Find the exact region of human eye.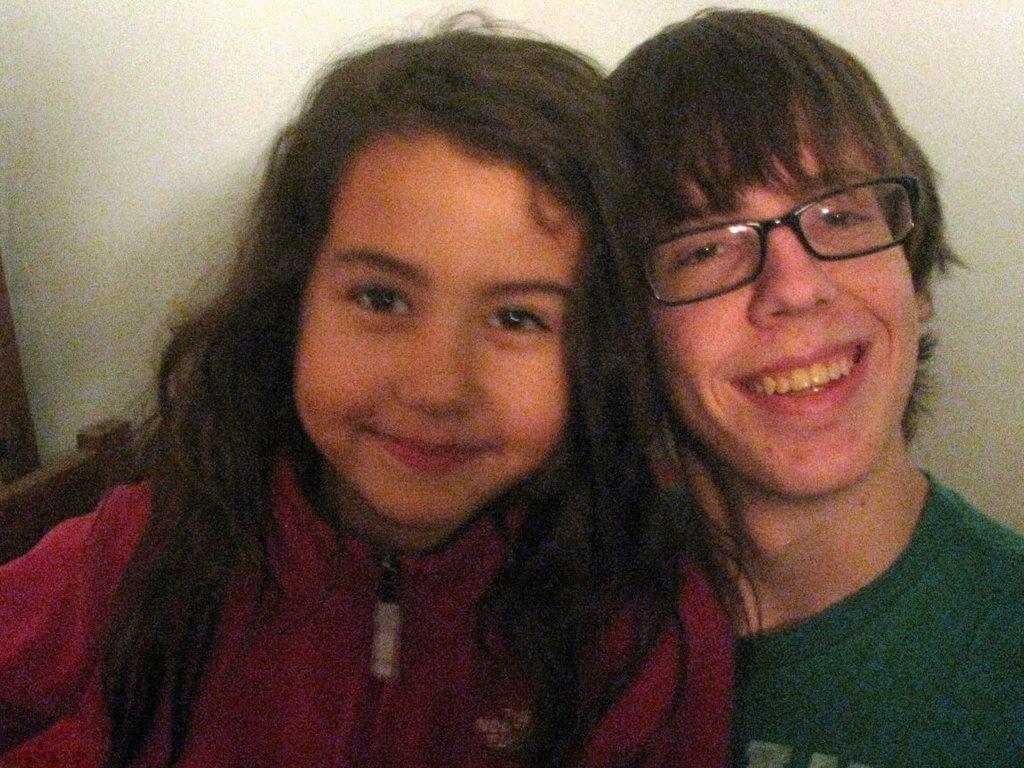
Exact region: 482 298 549 343.
